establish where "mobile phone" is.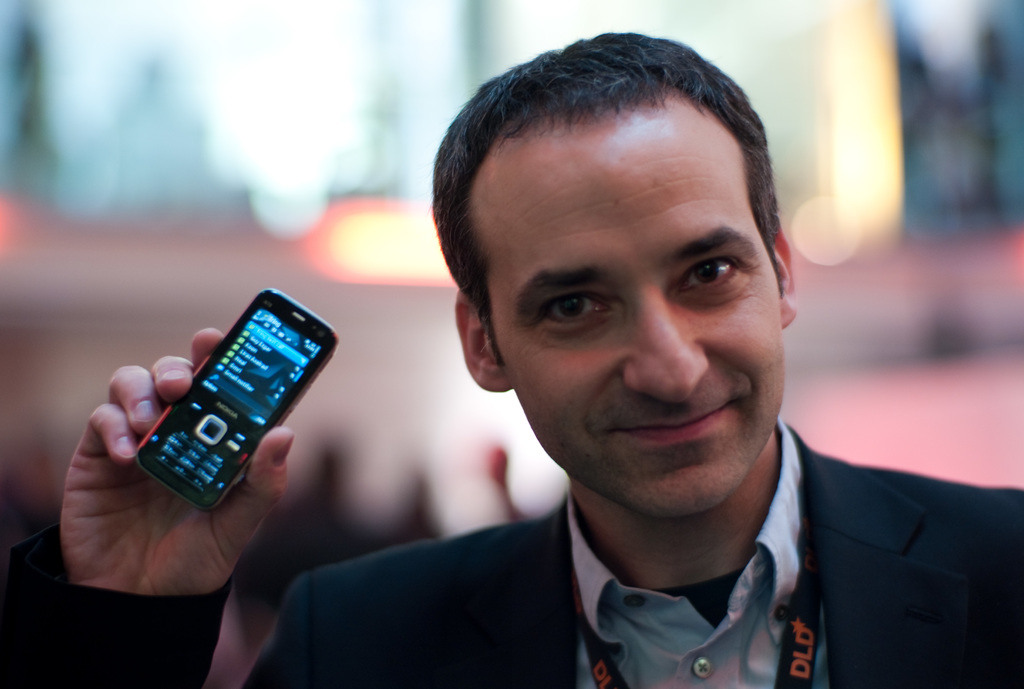
Established at Rect(123, 289, 340, 529).
